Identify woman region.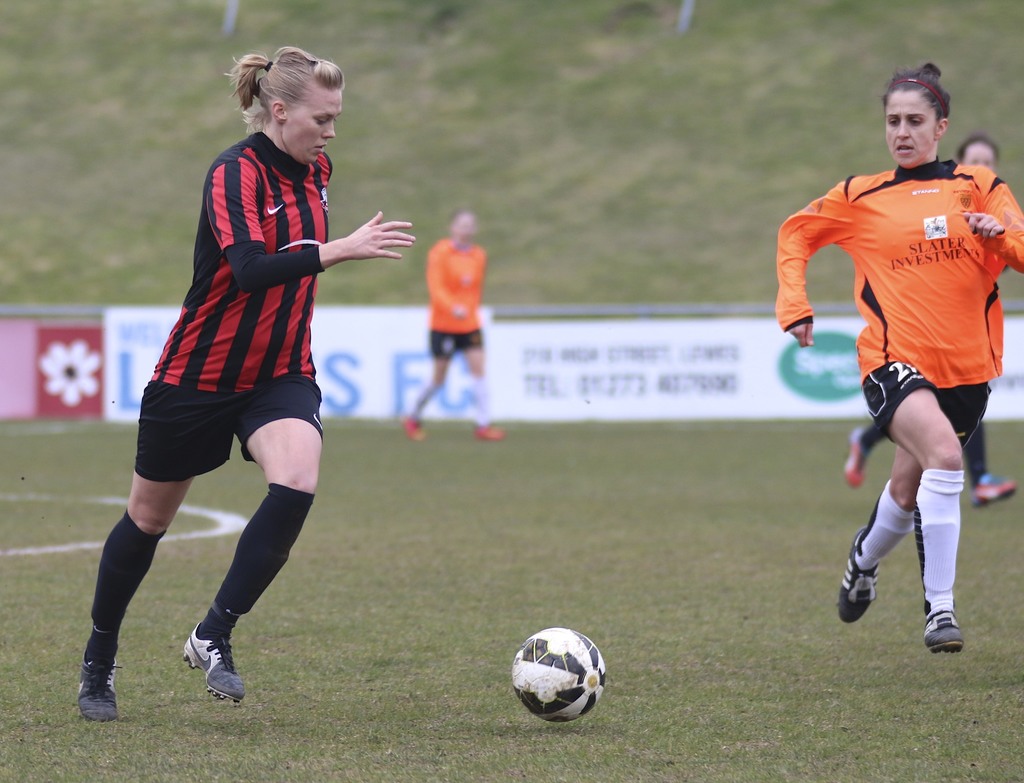
Region: bbox=[403, 208, 504, 440].
